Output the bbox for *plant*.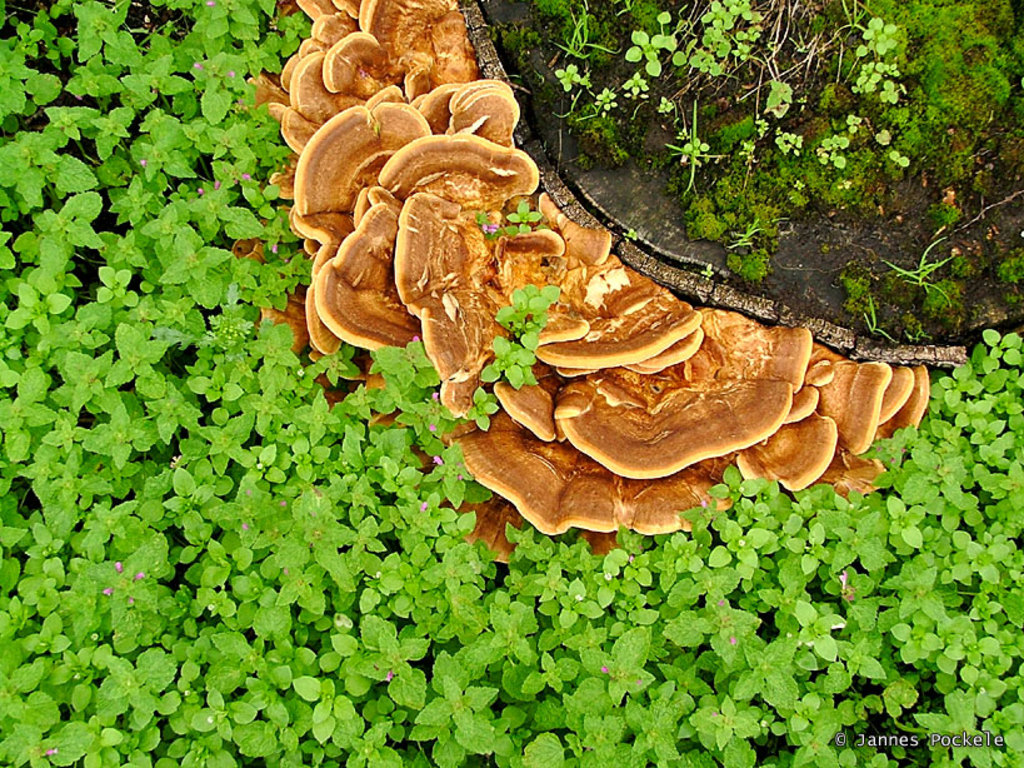
rect(0, 0, 1023, 767).
